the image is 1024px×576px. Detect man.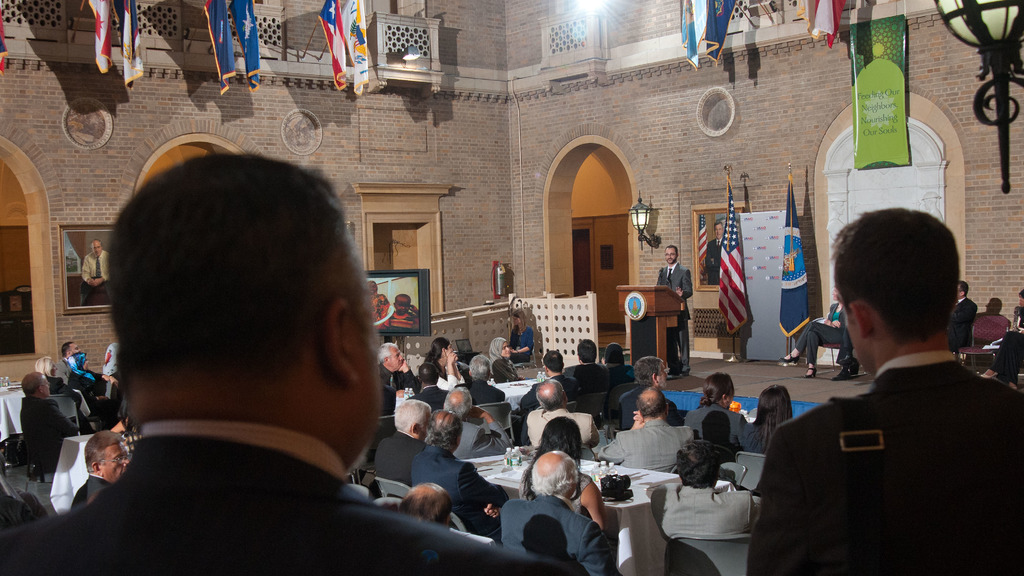
Detection: l=739, t=201, r=1023, b=575.
